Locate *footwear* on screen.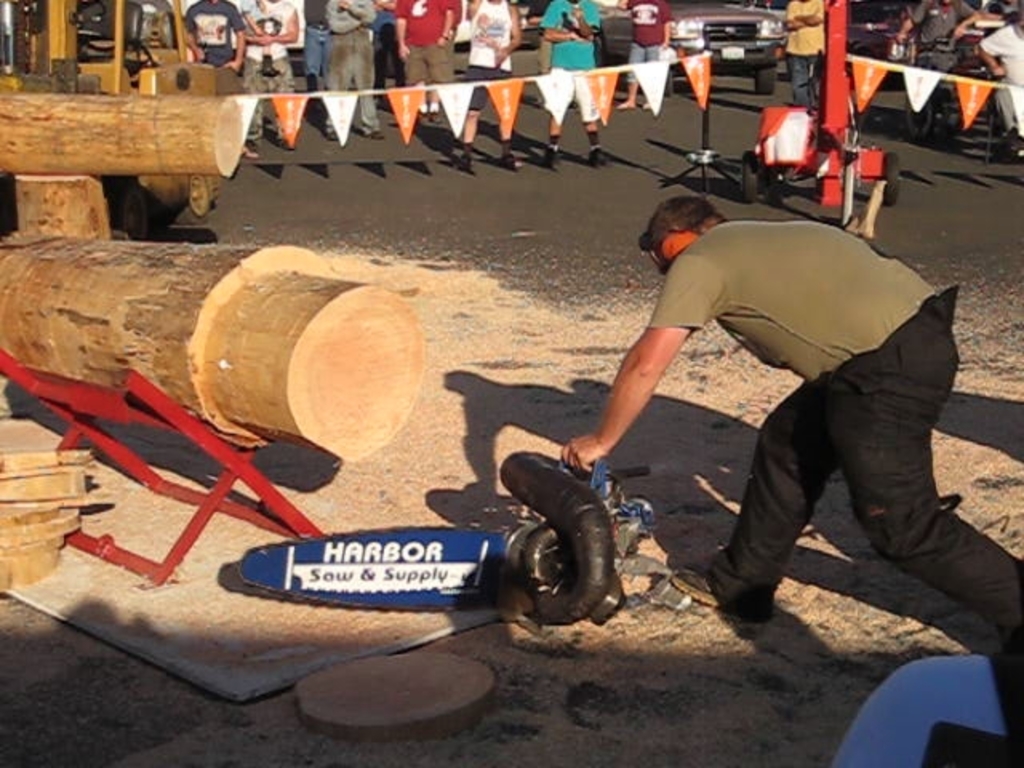
On screen at 584,147,608,165.
